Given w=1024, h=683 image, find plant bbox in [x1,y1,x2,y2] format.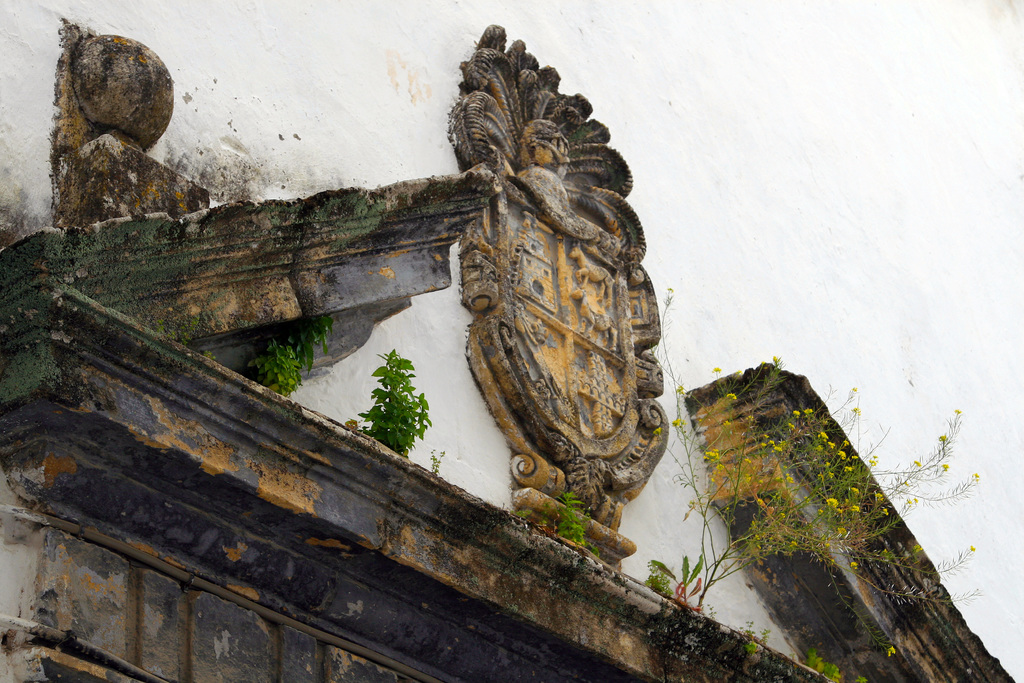
[536,487,600,554].
